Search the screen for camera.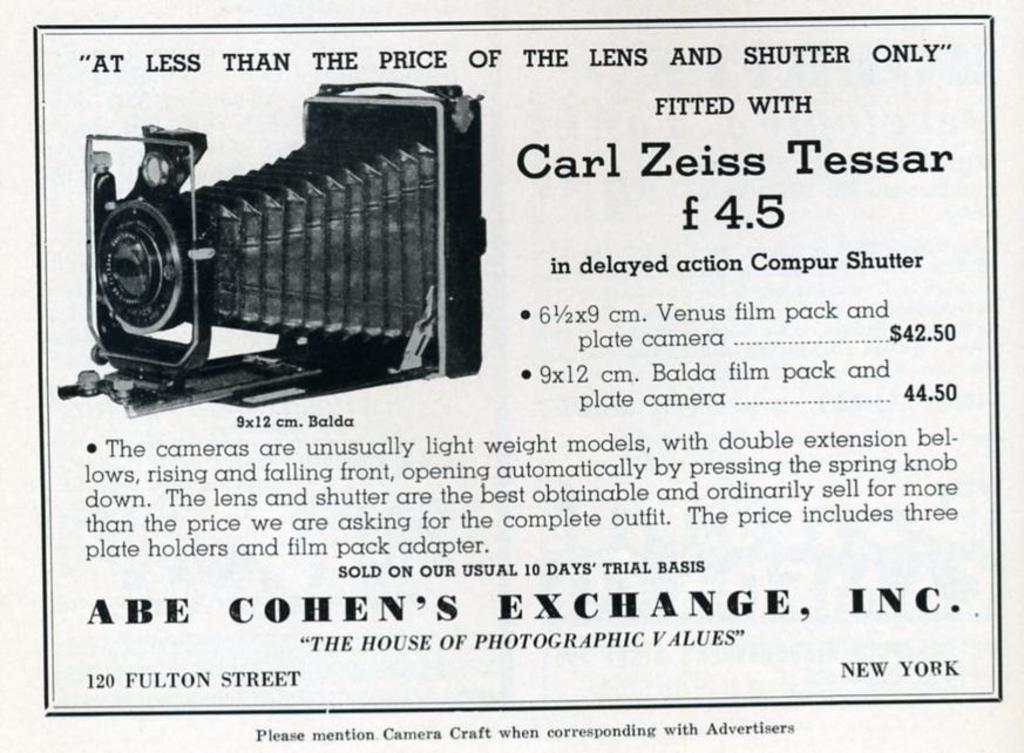
Found at pyautogui.locateOnScreen(46, 80, 491, 402).
